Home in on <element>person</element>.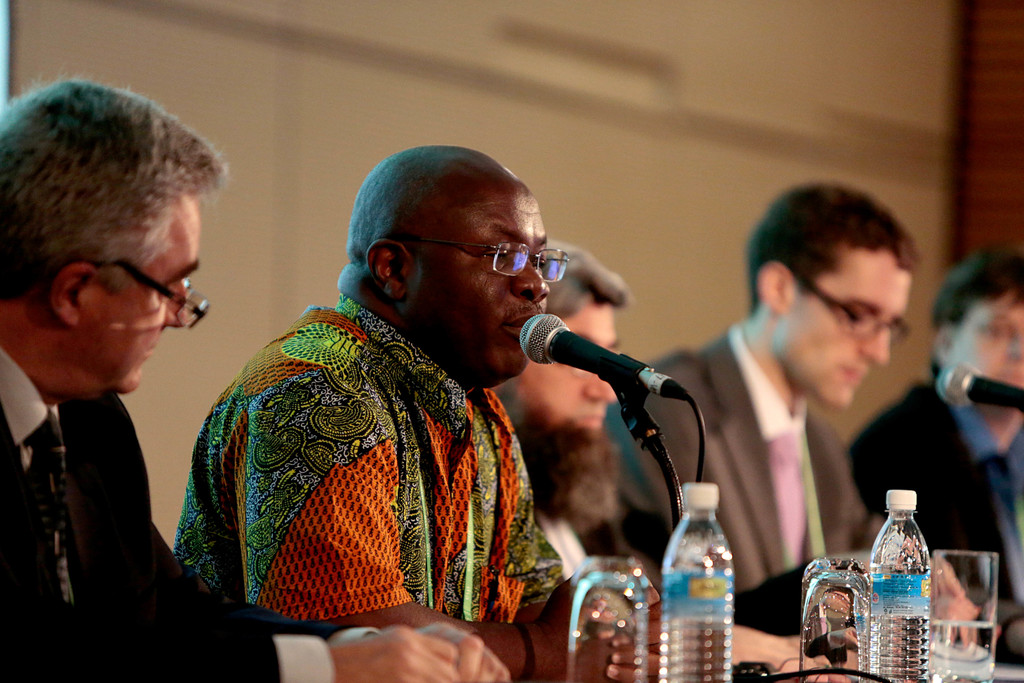
Homed in at {"x1": 0, "y1": 72, "x2": 507, "y2": 682}.
